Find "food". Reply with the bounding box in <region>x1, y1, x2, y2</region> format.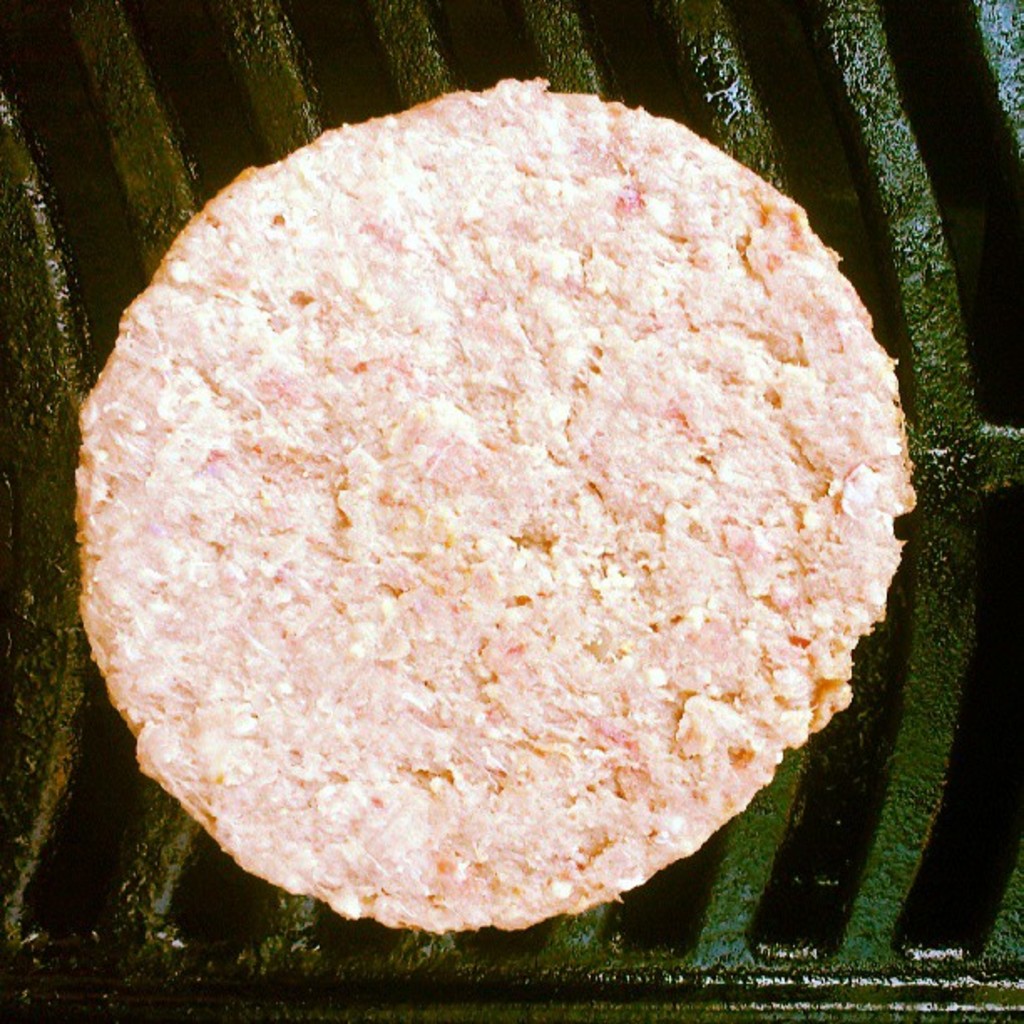
<region>89, 85, 914, 954</region>.
